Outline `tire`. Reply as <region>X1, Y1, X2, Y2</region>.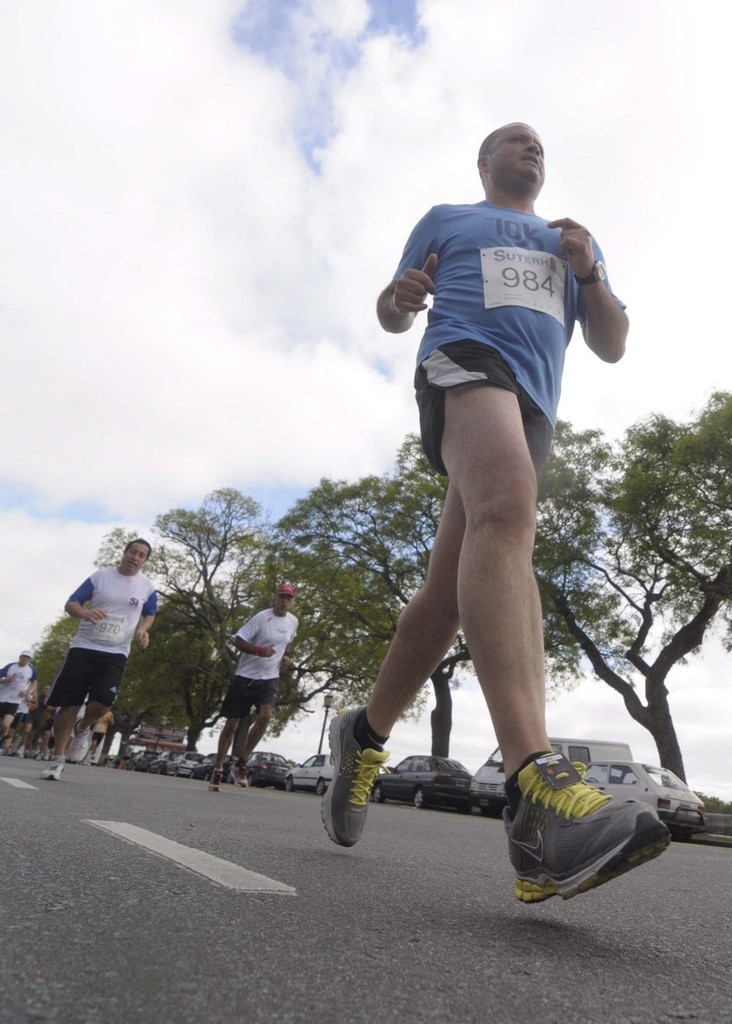
<region>413, 788, 432, 813</region>.
